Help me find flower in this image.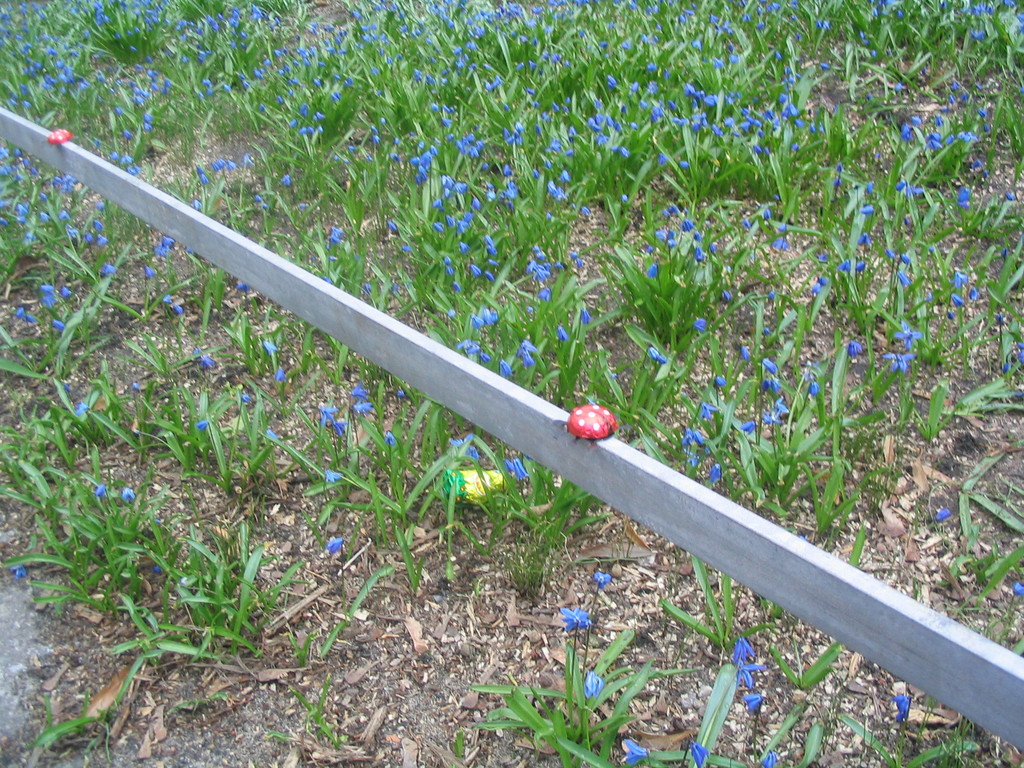
Found it: bbox=[731, 637, 755, 666].
